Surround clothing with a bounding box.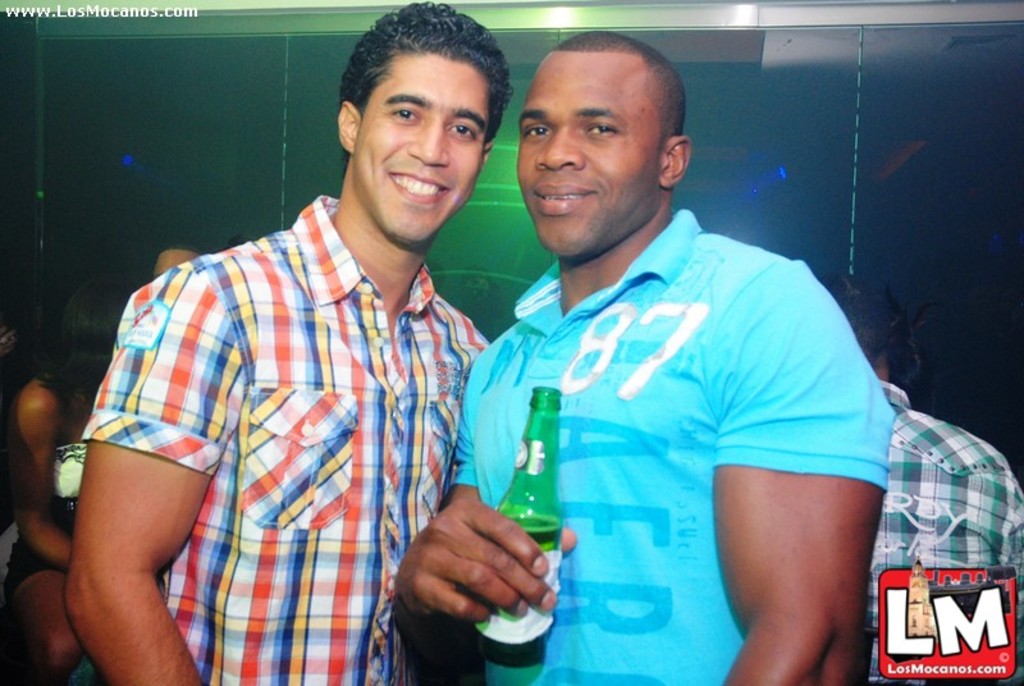
{"left": 65, "top": 156, "right": 456, "bottom": 671}.
